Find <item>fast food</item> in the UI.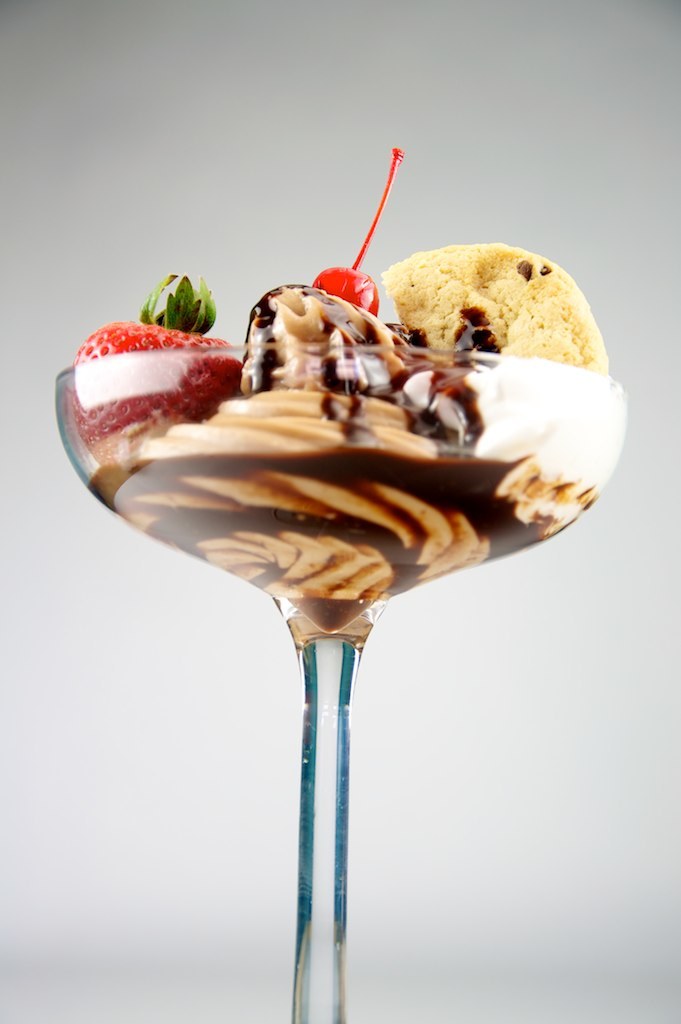
UI element at <bbox>70, 143, 632, 638</bbox>.
